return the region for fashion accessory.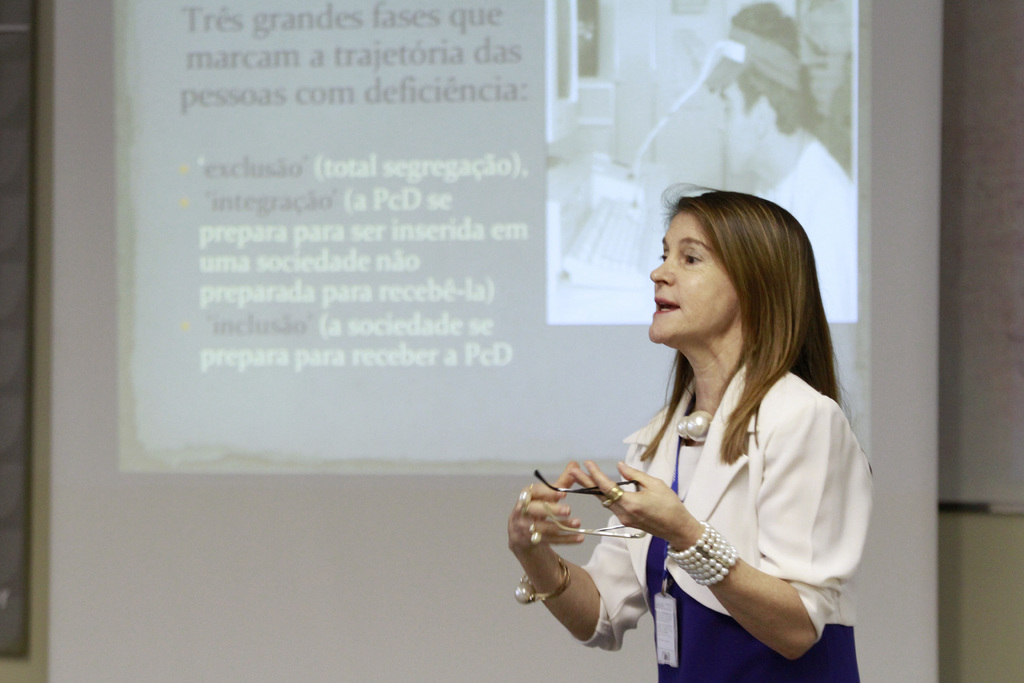
[657,391,694,670].
